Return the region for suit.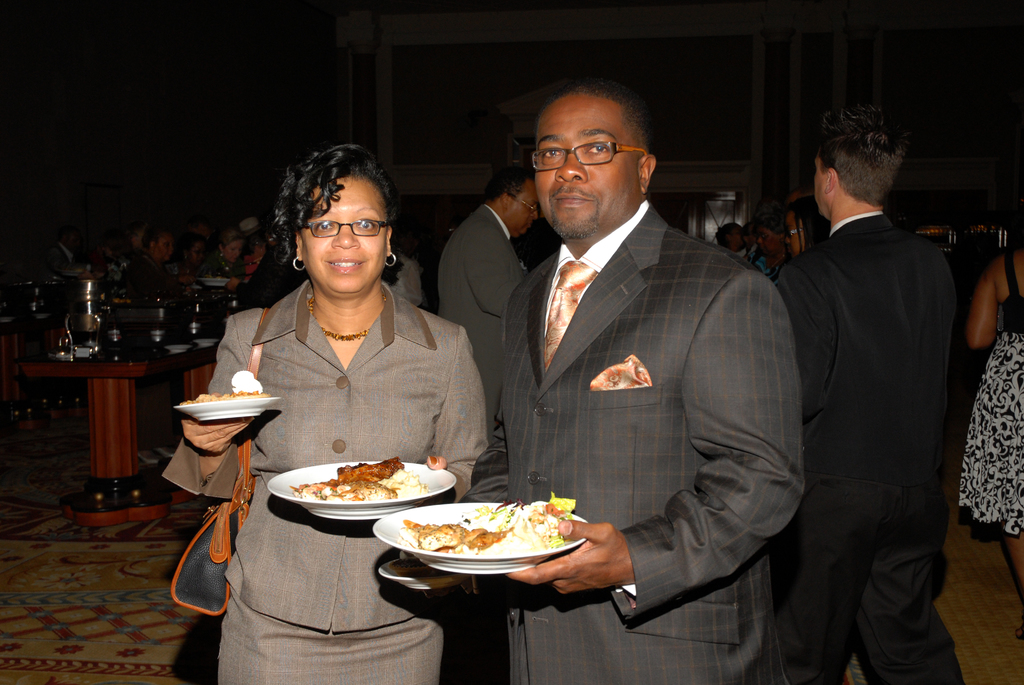
(x1=461, y1=201, x2=804, y2=684).
